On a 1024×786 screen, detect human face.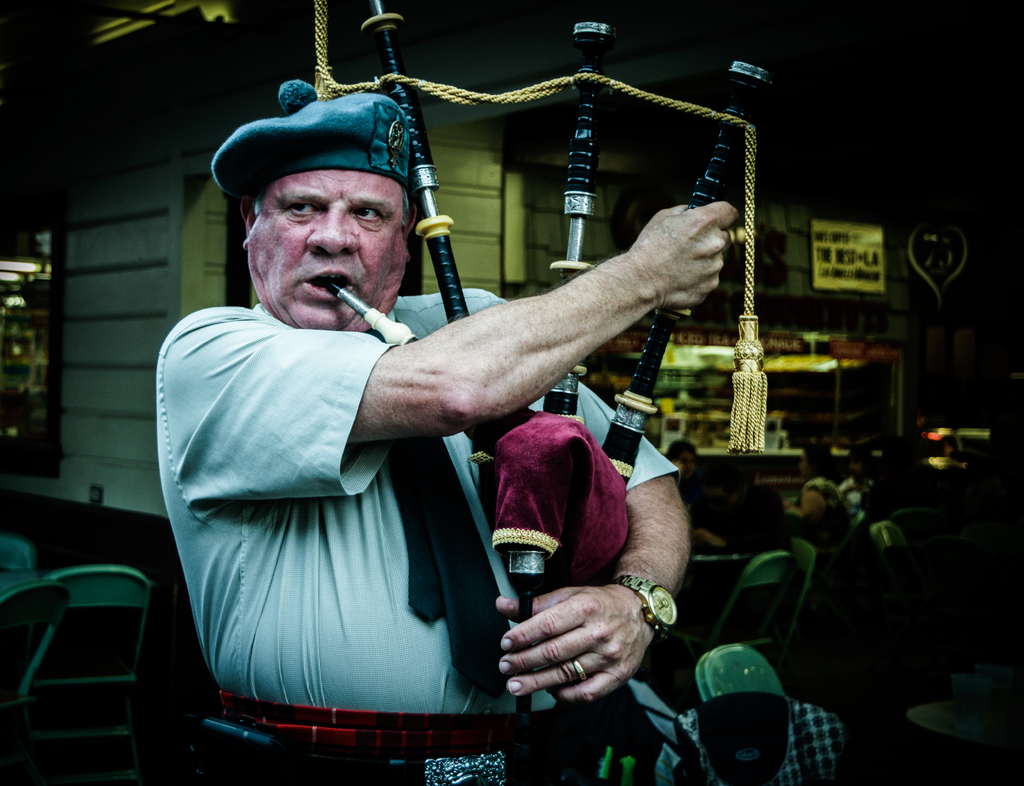
box=[247, 170, 410, 335].
